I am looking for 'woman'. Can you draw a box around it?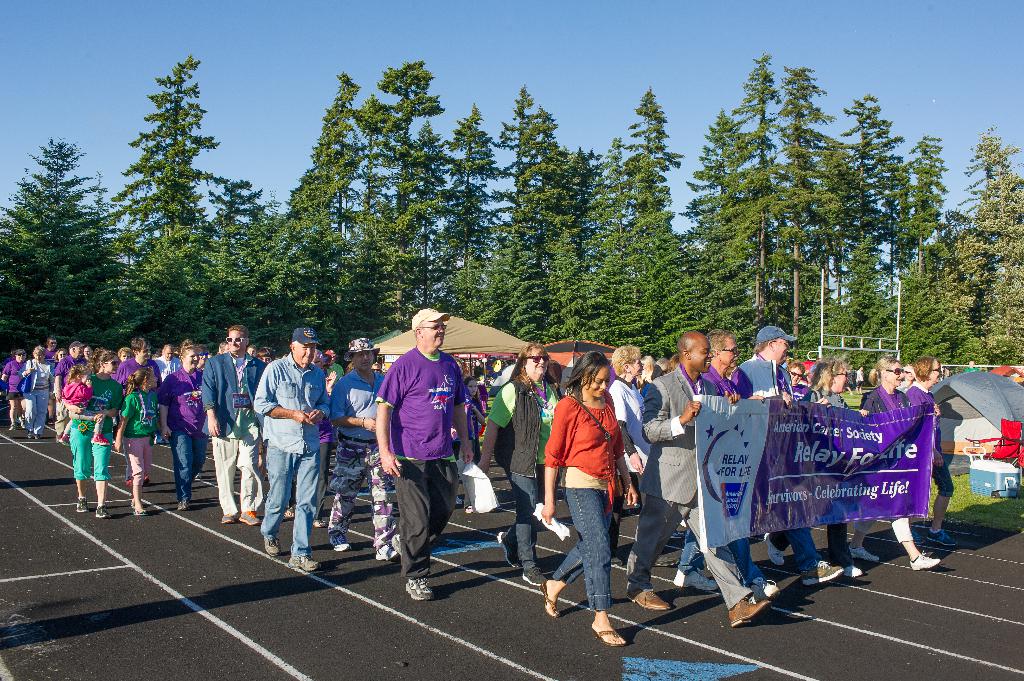
Sure, the bounding box is [607,340,652,560].
